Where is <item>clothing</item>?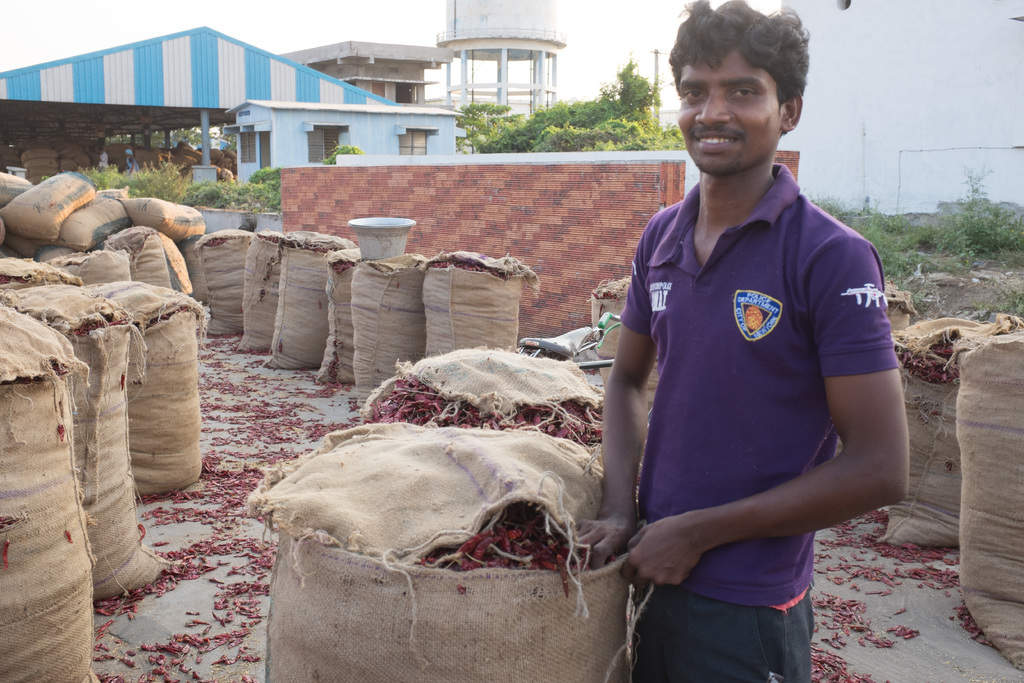
pyautogui.locateOnScreen(625, 154, 884, 629).
